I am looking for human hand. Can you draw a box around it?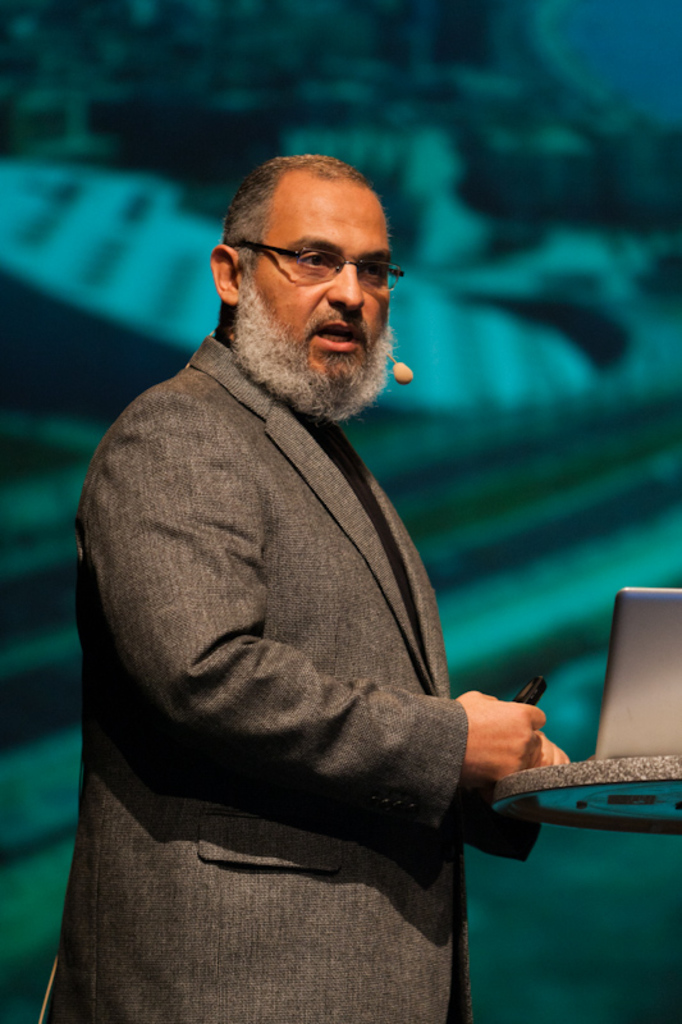
Sure, the bounding box is [537, 731, 562, 768].
